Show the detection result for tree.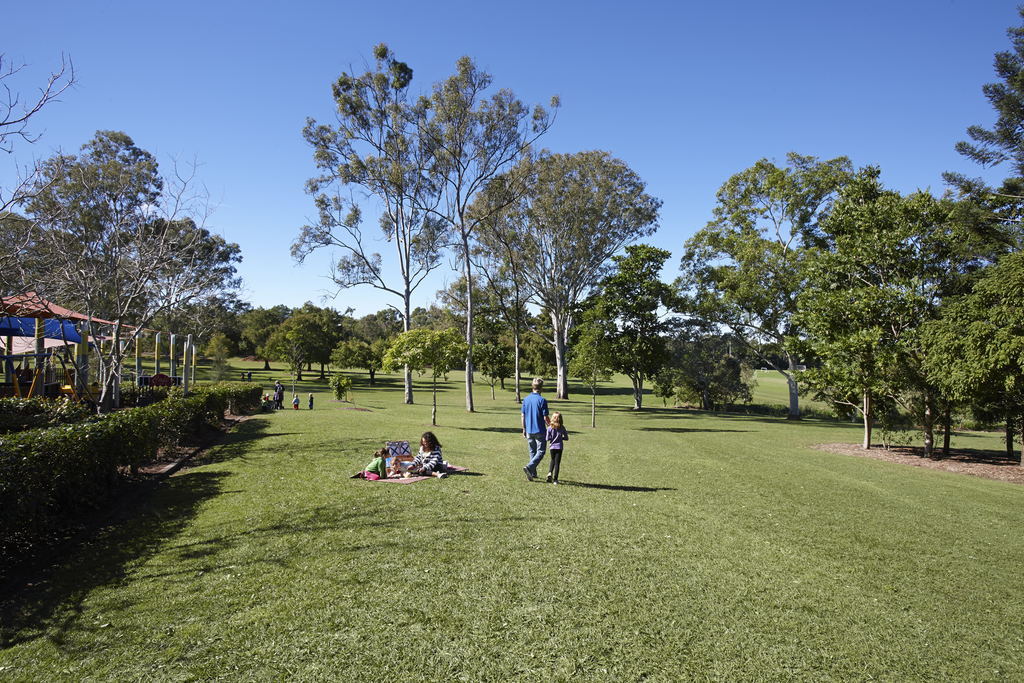
[0,55,77,160].
